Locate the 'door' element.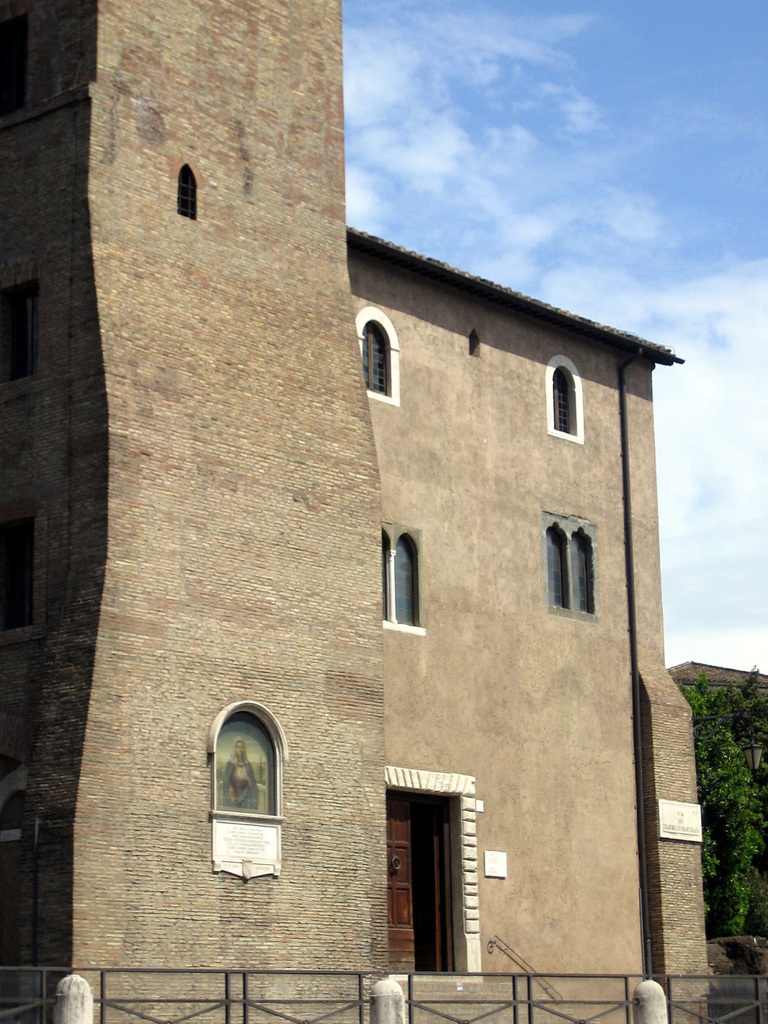
Element bbox: <box>392,773,488,986</box>.
